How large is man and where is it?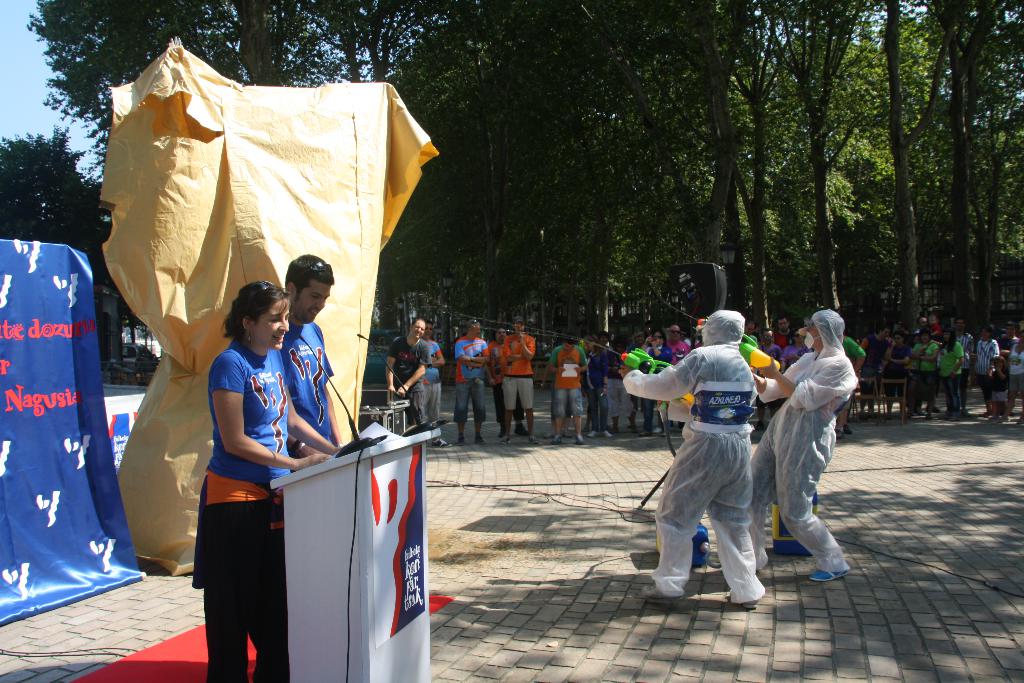
Bounding box: [602, 334, 645, 440].
